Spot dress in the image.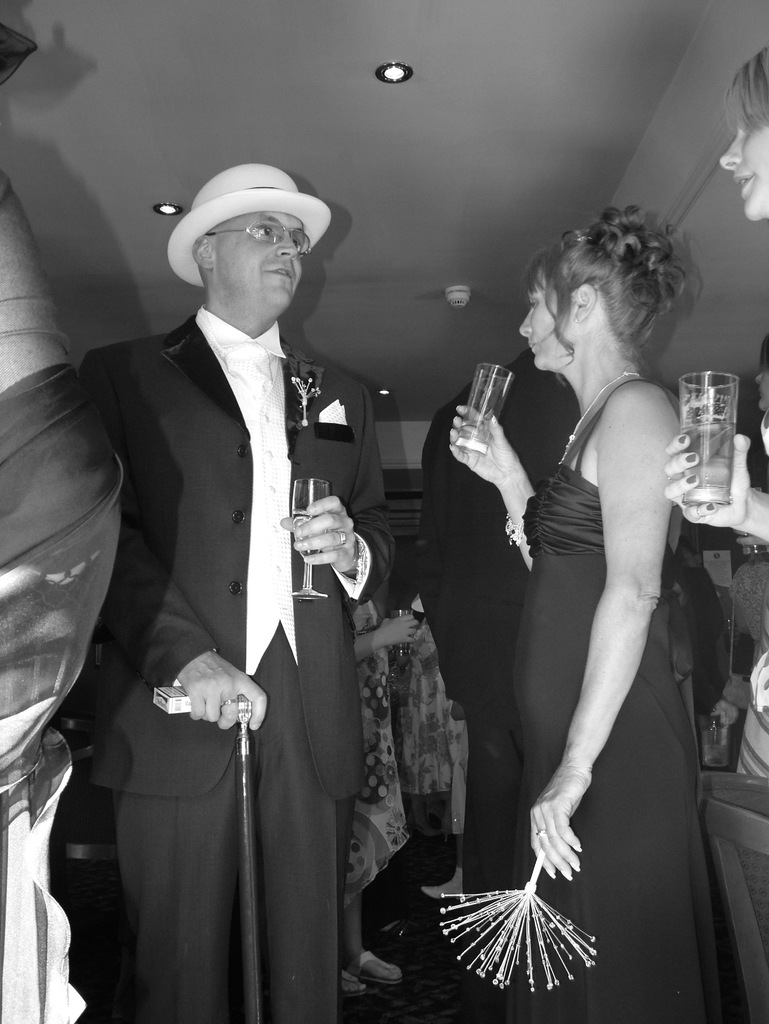
dress found at BBox(345, 599, 412, 910).
